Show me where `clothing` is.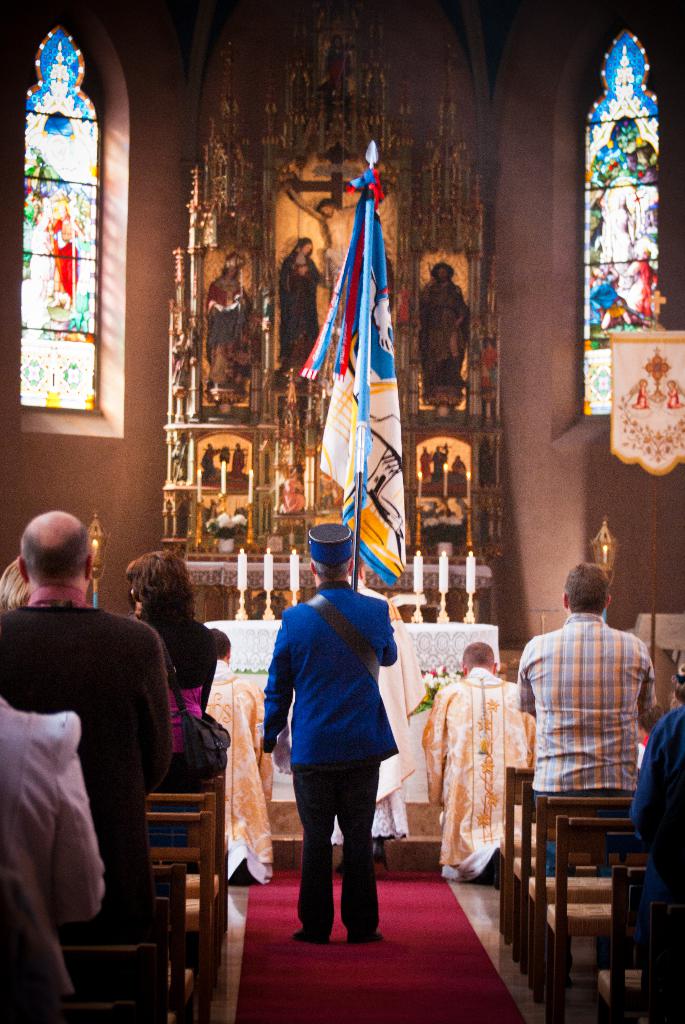
`clothing` is at <box>409,278,467,410</box>.
